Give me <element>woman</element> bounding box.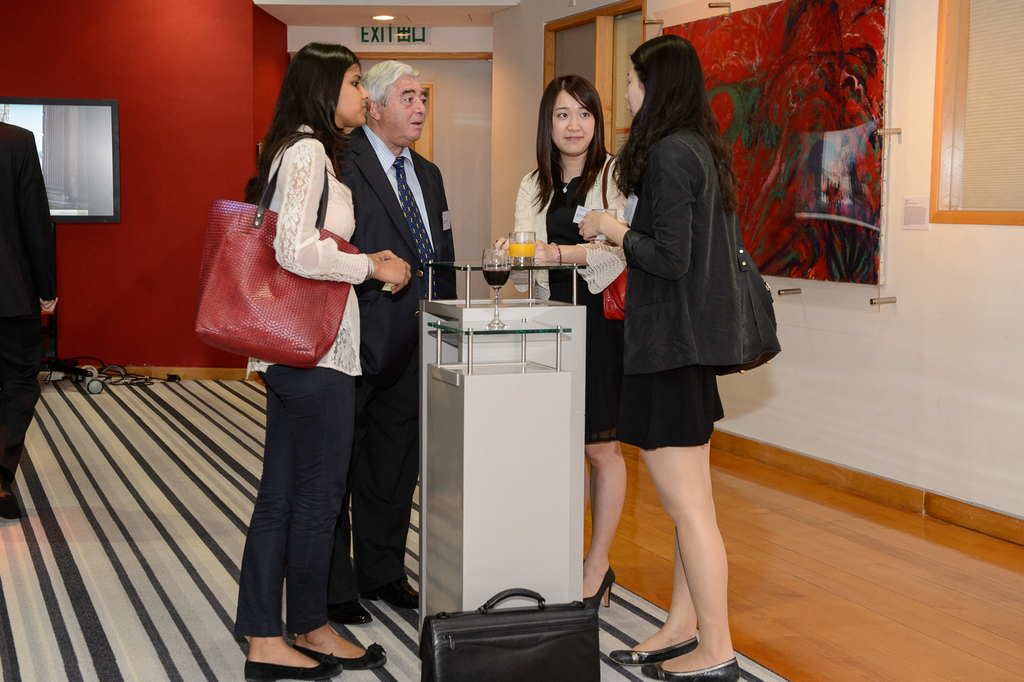
bbox=(492, 70, 633, 617).
